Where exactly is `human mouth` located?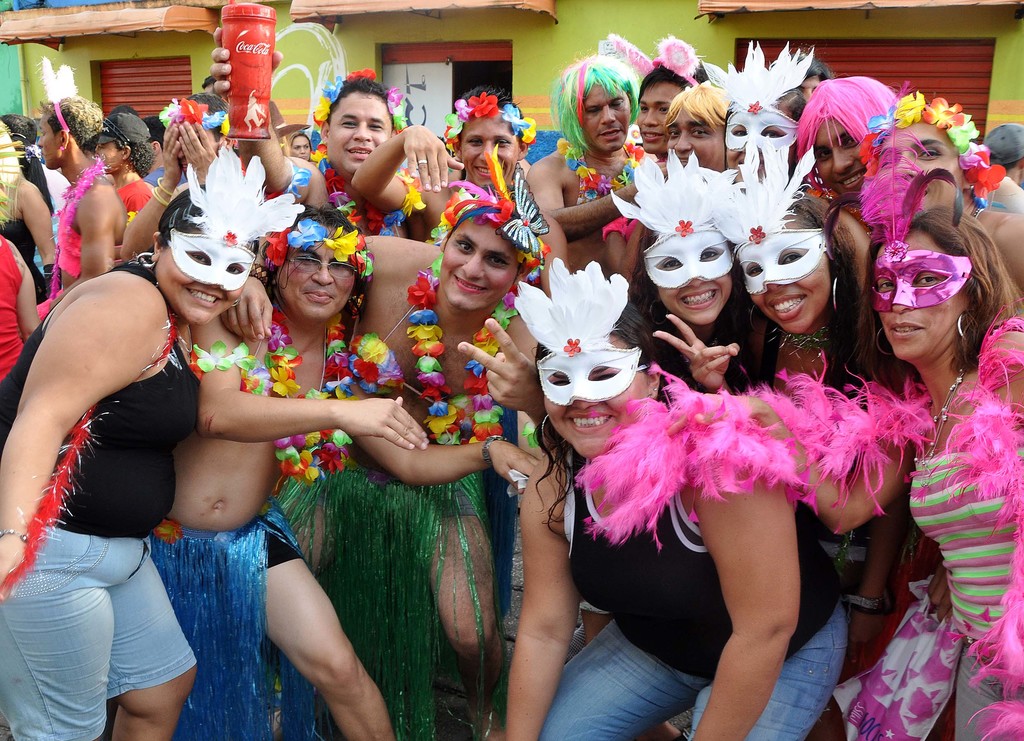
Its bounding box is box=[598, 129, 620, 141].
